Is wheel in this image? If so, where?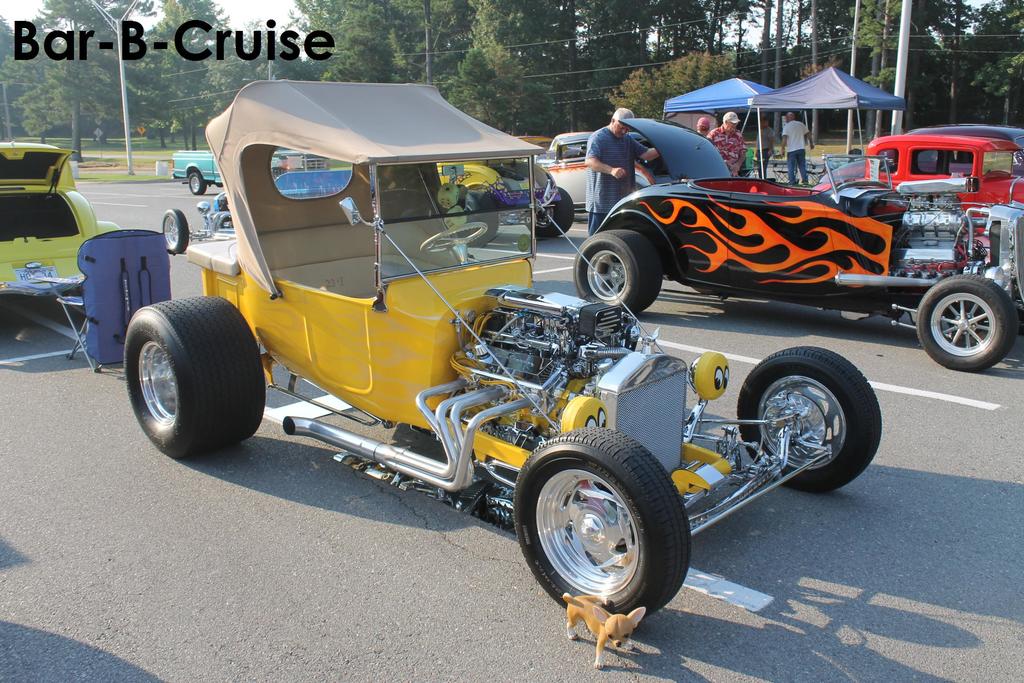
Yes, at bbox=[186, 172, 210, 193].
